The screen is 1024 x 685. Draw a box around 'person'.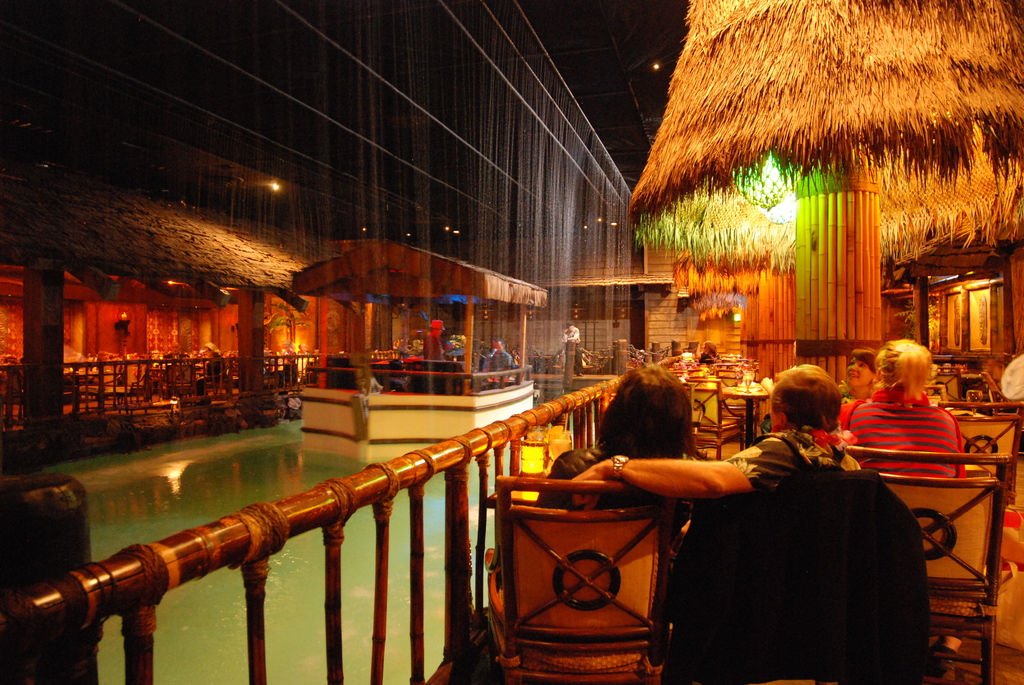
BBox(561, 369, 865, 523).
